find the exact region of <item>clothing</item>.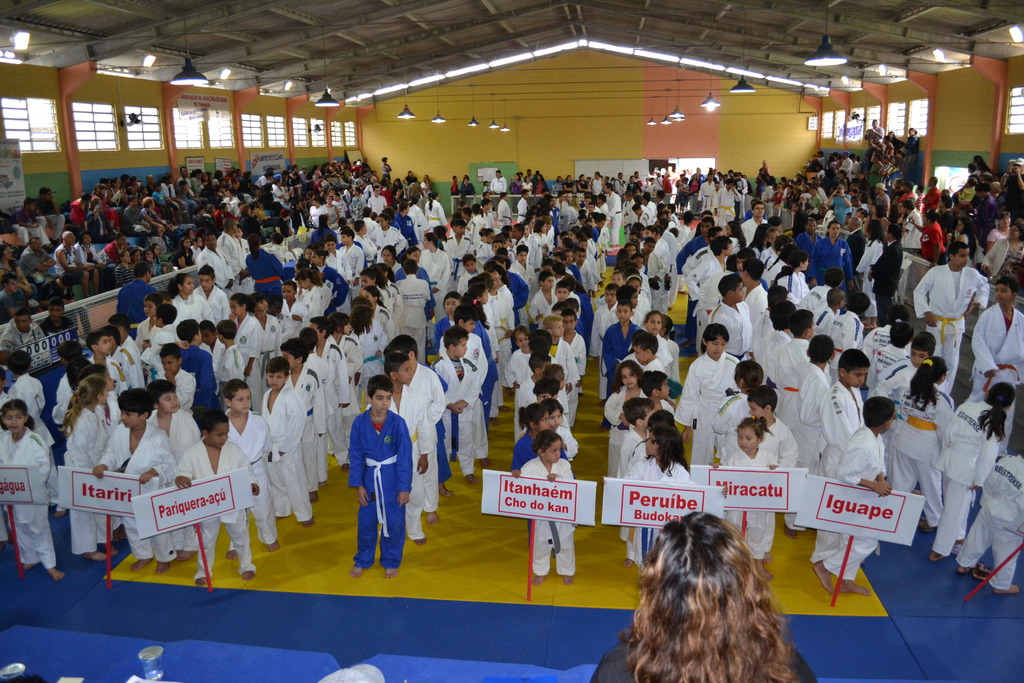
Exact region: bbox(394, 213, 420, 243).
